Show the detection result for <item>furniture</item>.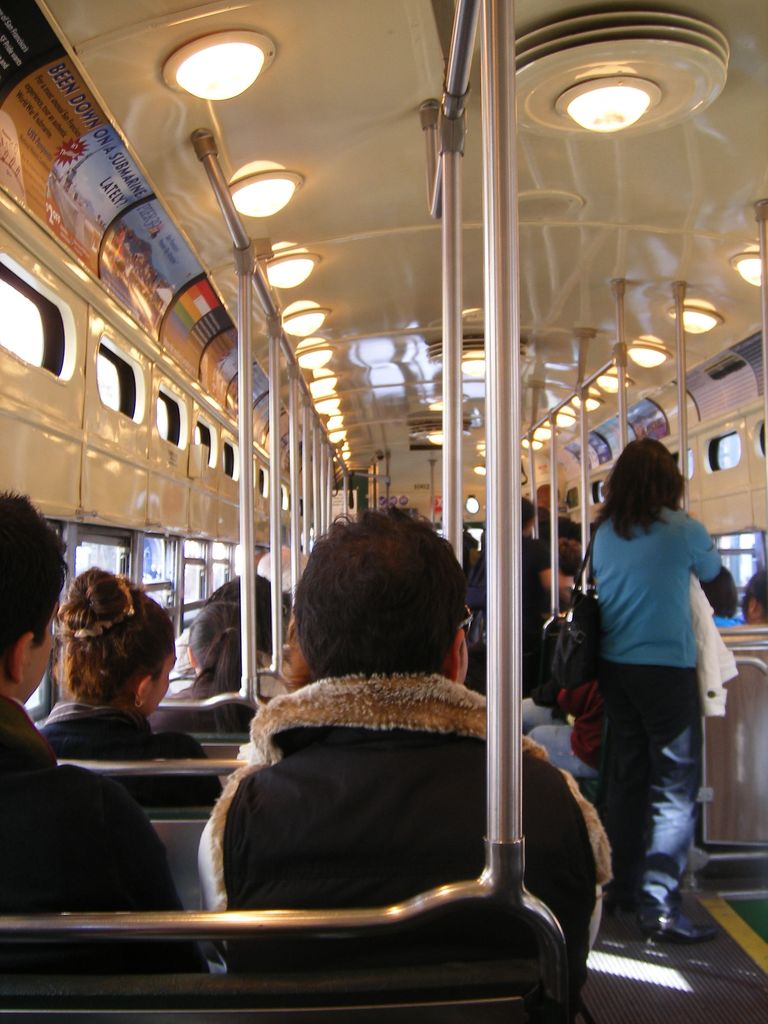
61,756,247,910.
